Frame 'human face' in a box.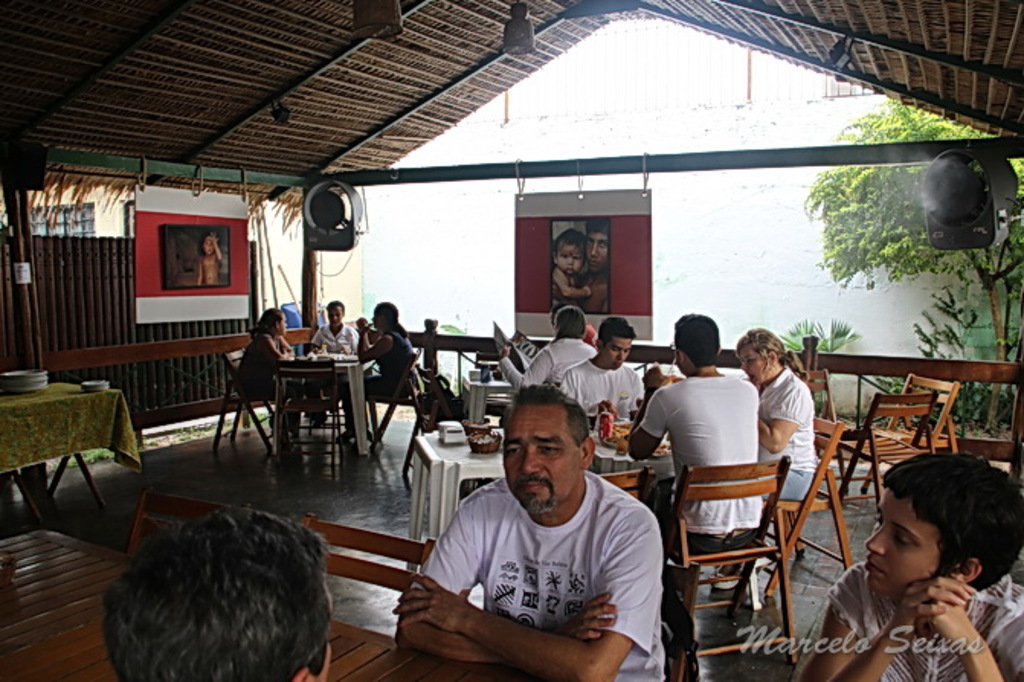
bbox=(504, 404, 583, 505).
